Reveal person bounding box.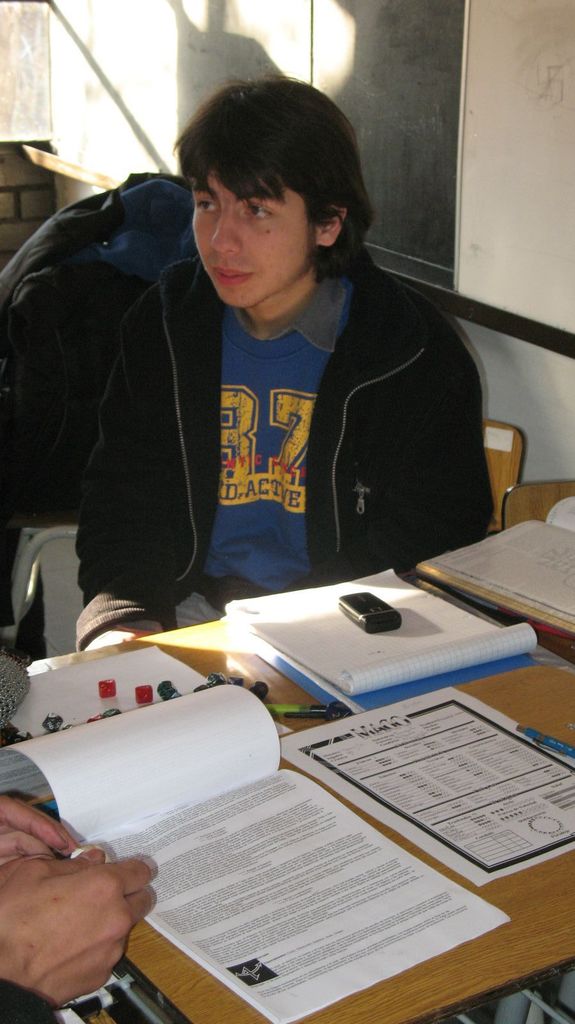
Revealed: detection(0, 796, 156, 1023).
